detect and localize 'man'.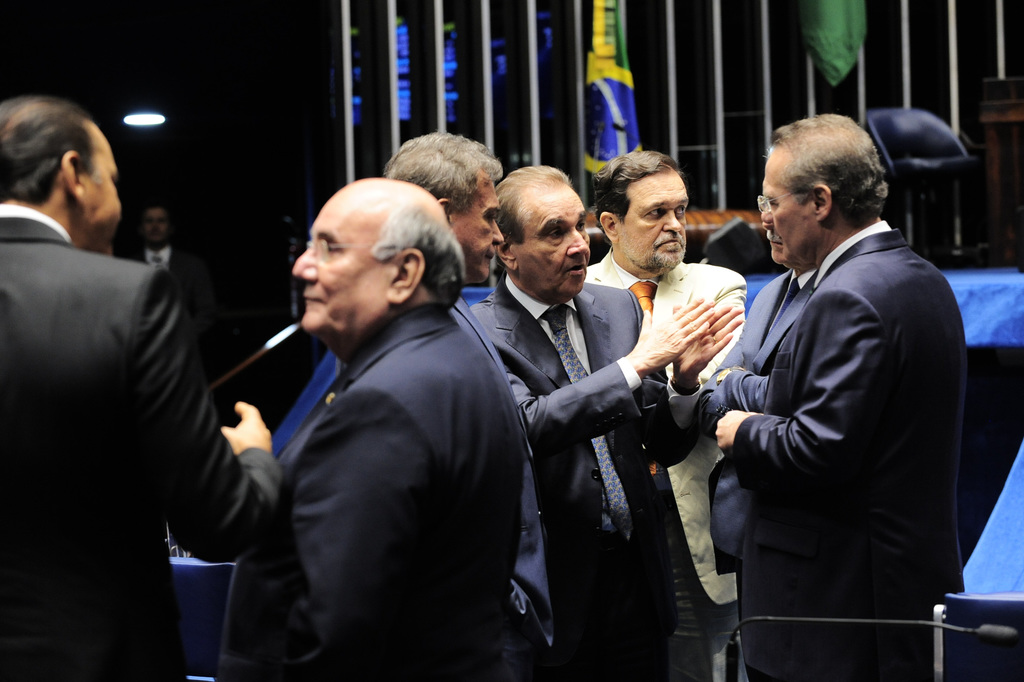
Localized at bbox=(586, 148, 744, 681).
